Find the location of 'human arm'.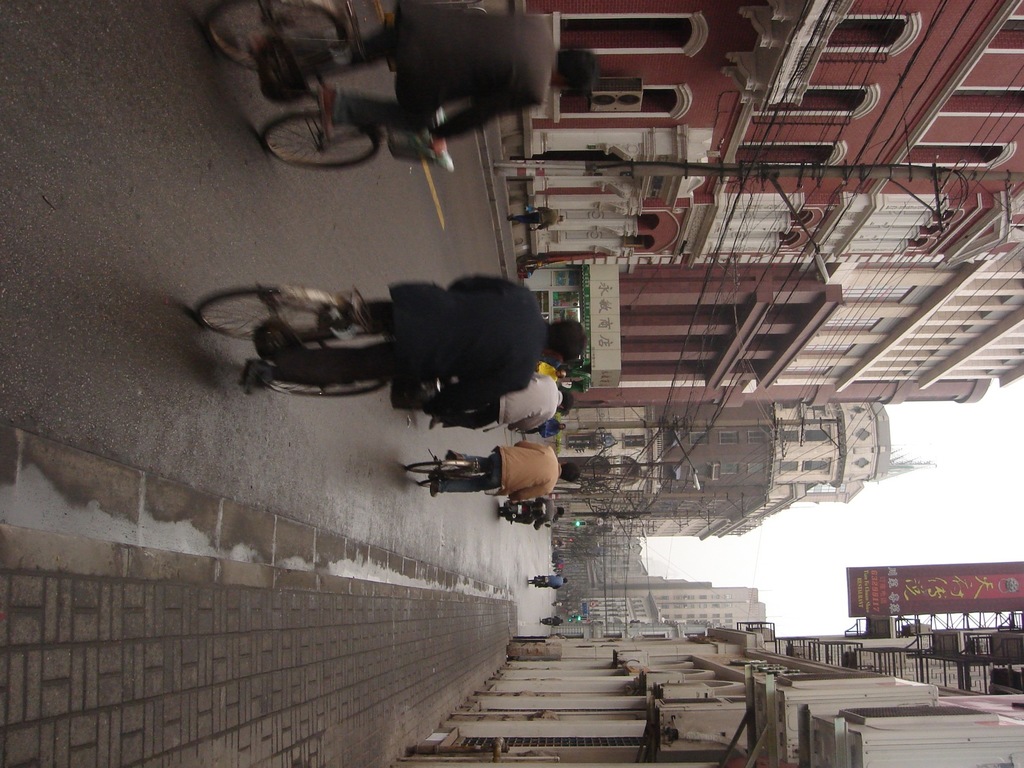
Location: [x1=534, y1=206, x2=551, y2=210].
